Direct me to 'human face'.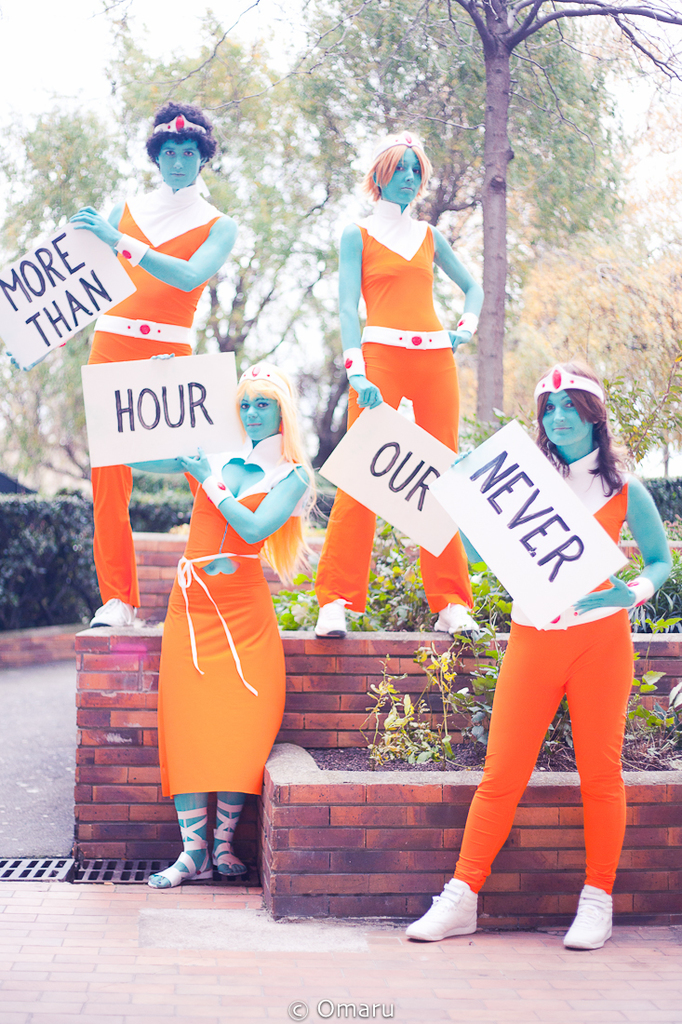
Direction: crop(234, 391, 287, 436).
